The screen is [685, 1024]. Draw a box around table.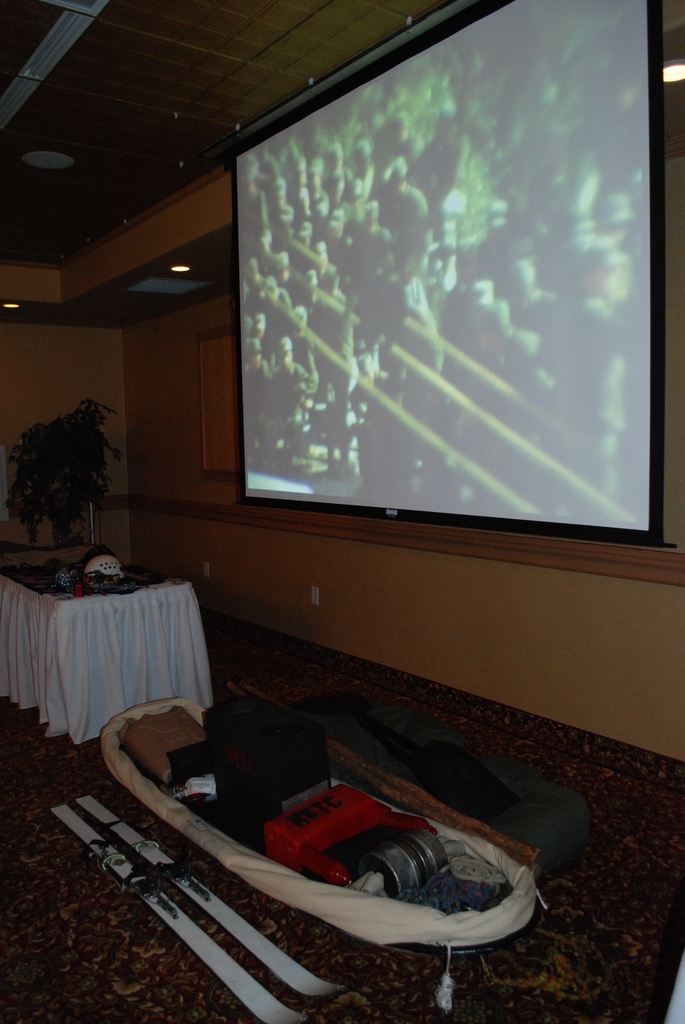
<box>10,559,244,765</box>.
